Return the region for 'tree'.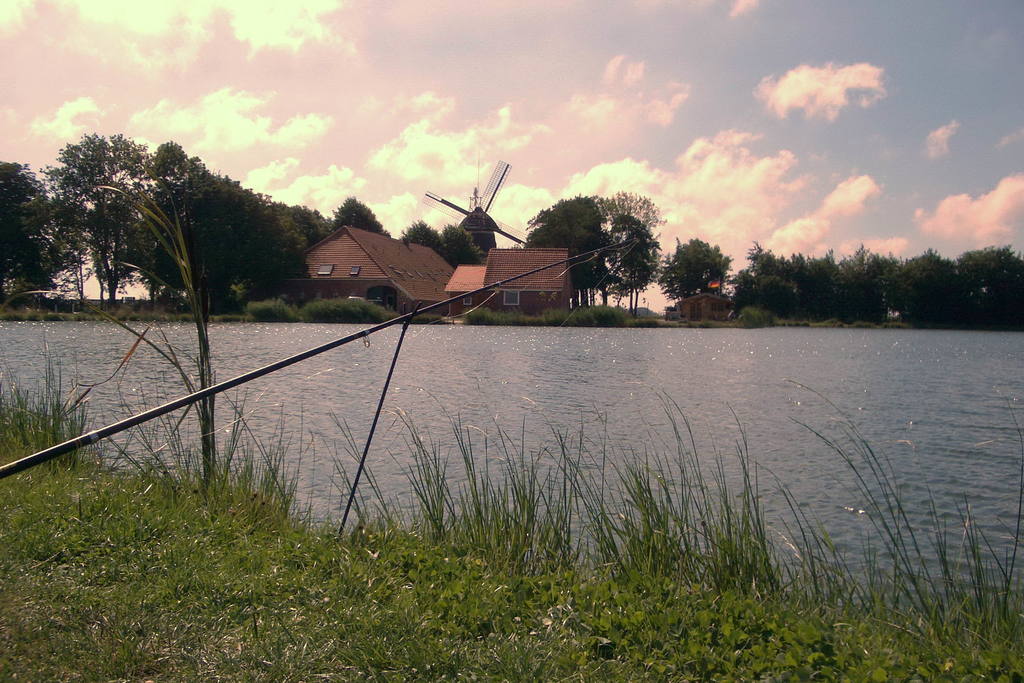
0, 156, 59, 300.
